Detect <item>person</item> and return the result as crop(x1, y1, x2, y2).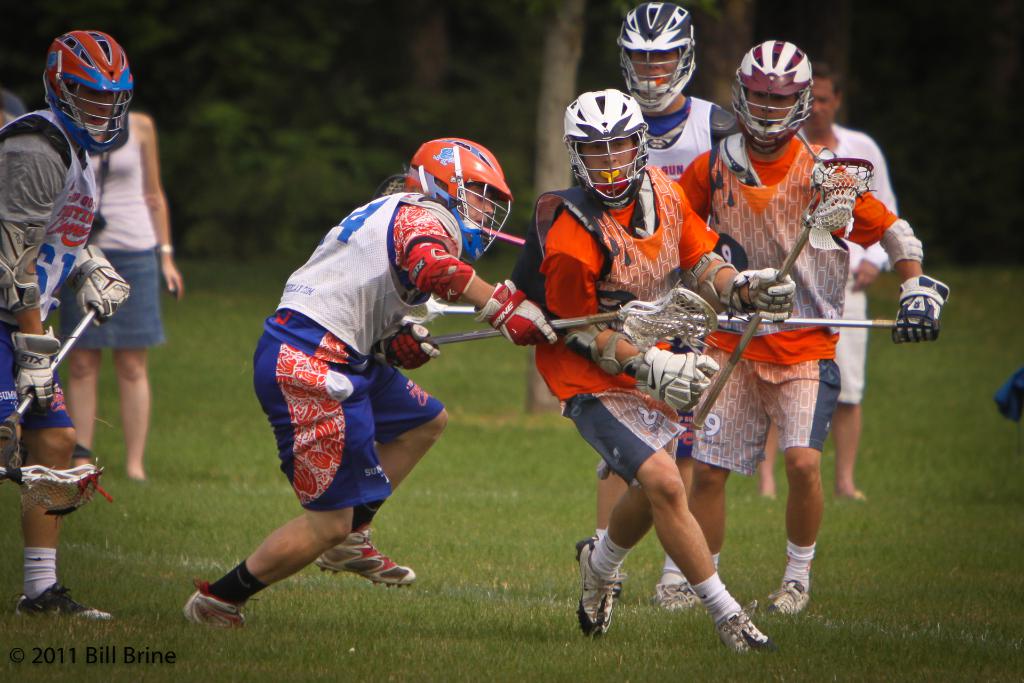
crop(612, 0, 741, 597).
